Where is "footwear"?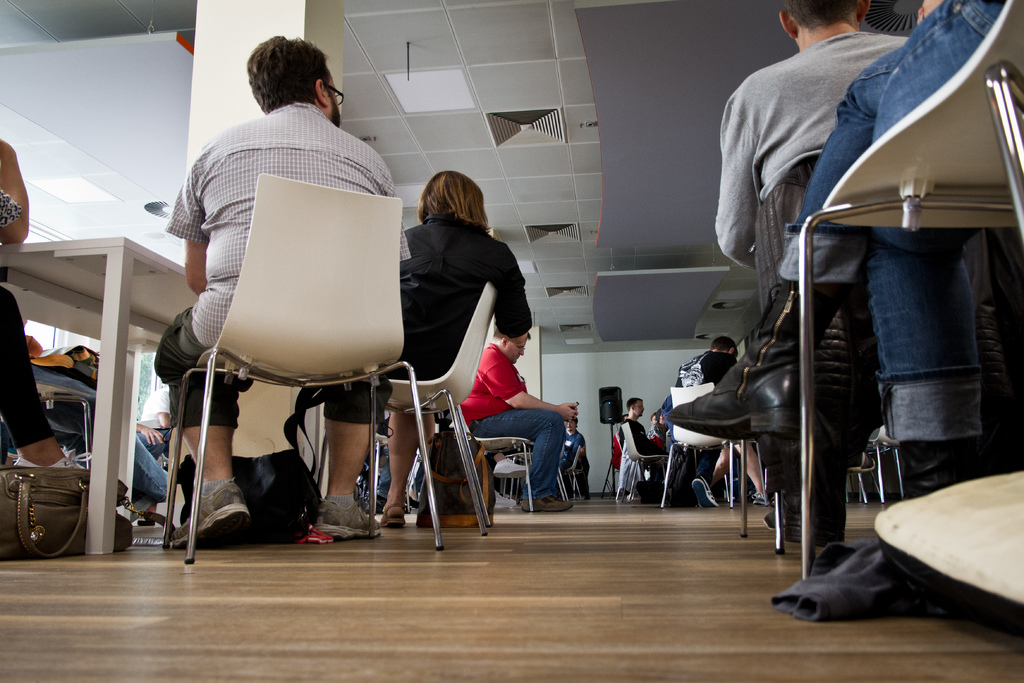
<region>294, 523, 334, 548</region>.
